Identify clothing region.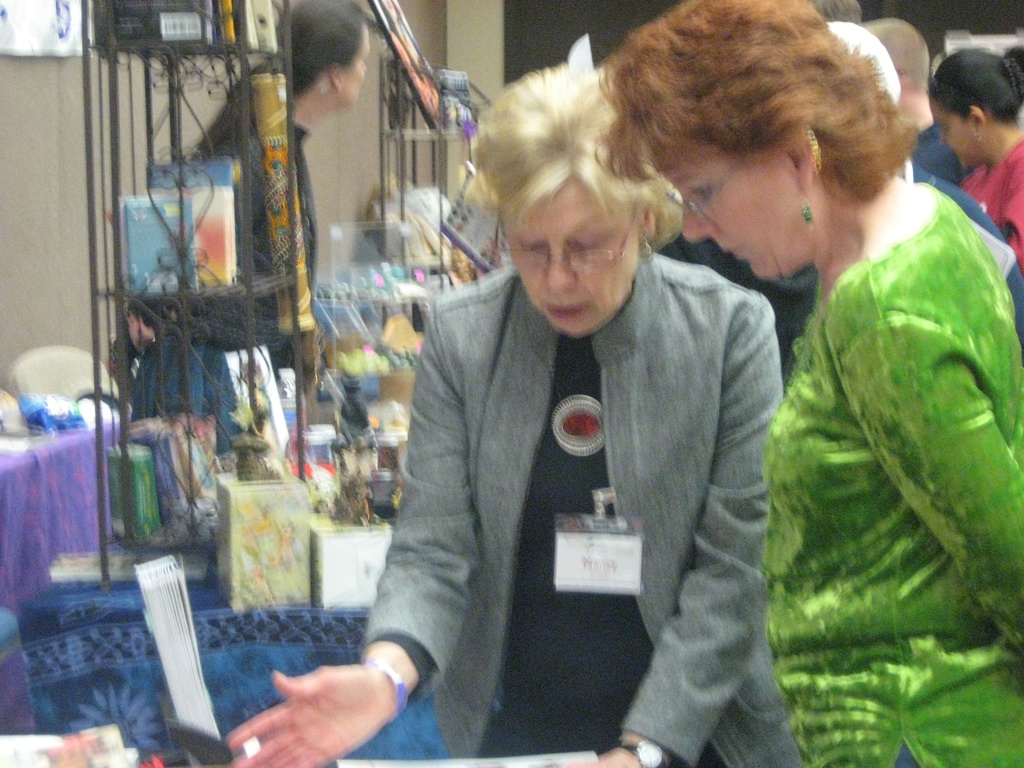
Region: BBox(895, 155, 1023, 333).
